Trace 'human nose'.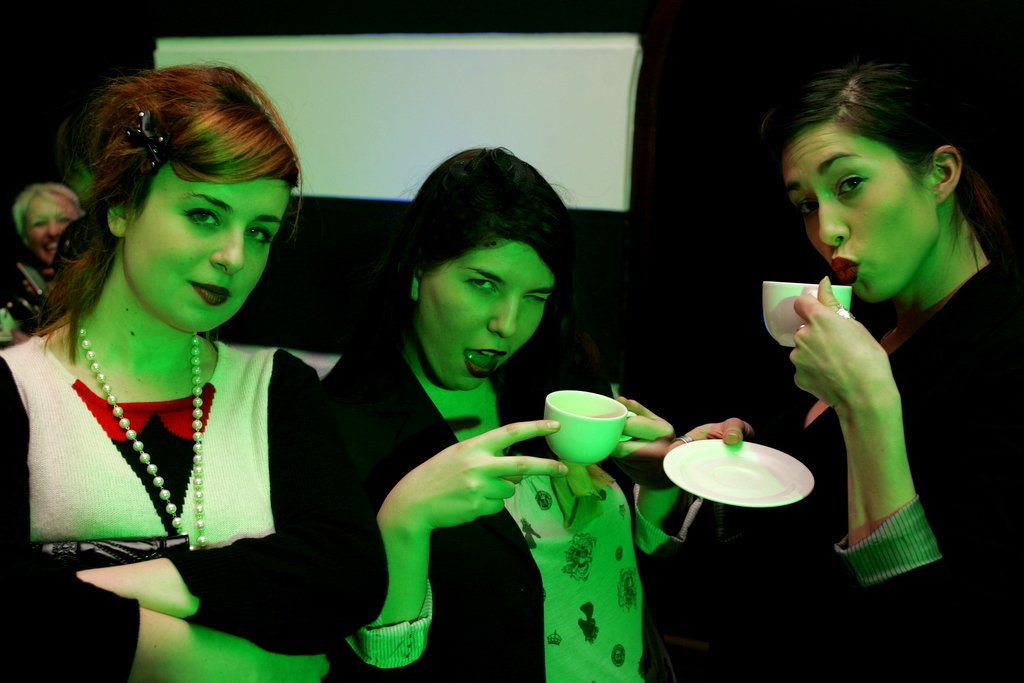
Traced to 211,228,245,276.
